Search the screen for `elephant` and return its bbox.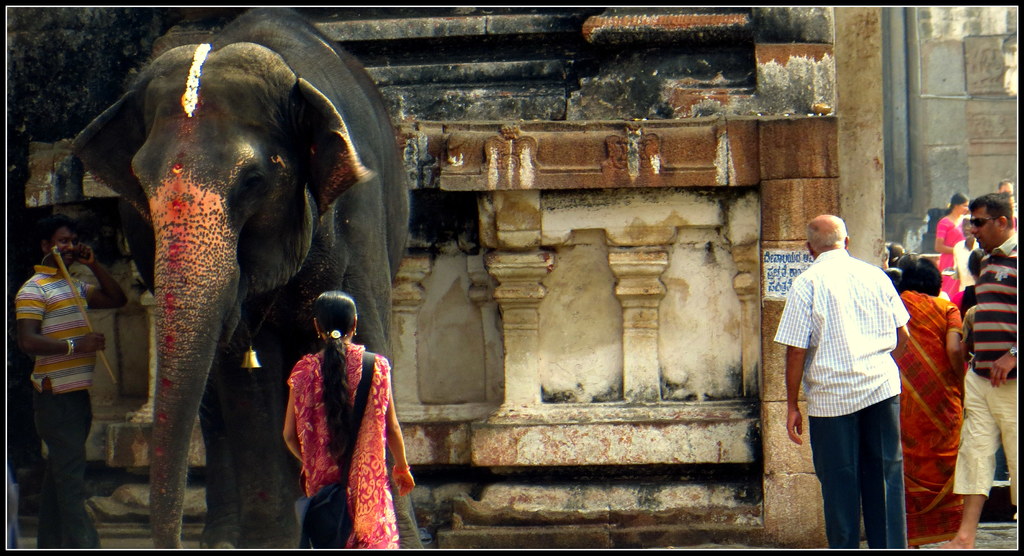
Found: <bbox>70, 4, 411, 549</bbox>.
